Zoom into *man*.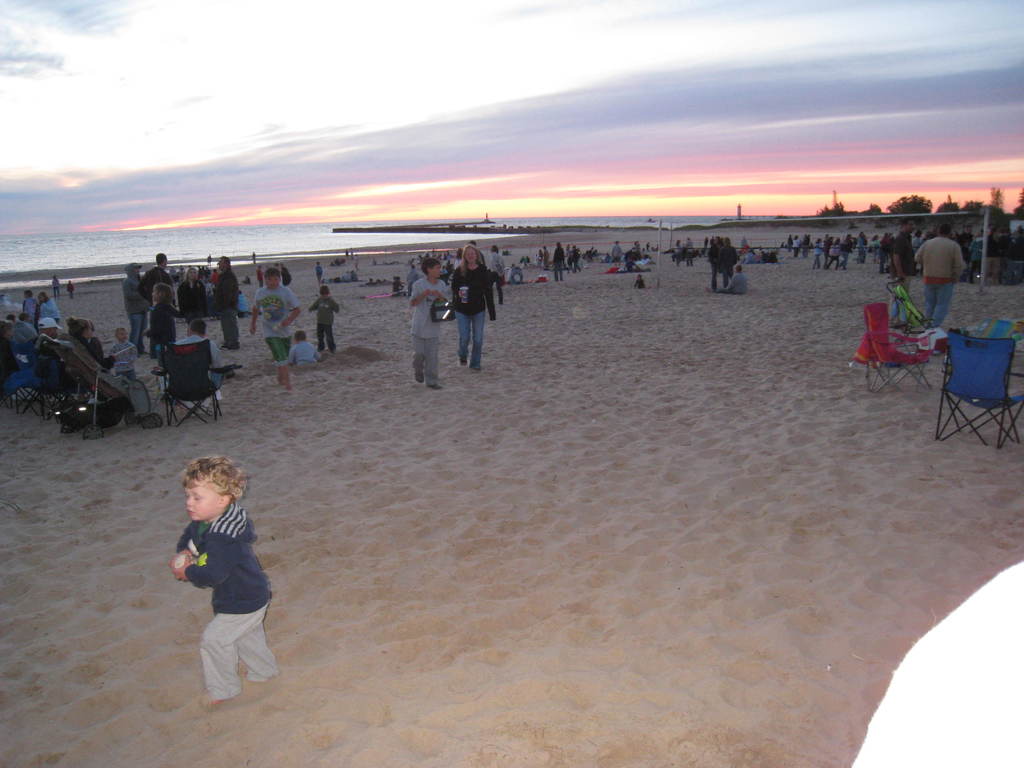
Zoom target: 854:232:863:262.
